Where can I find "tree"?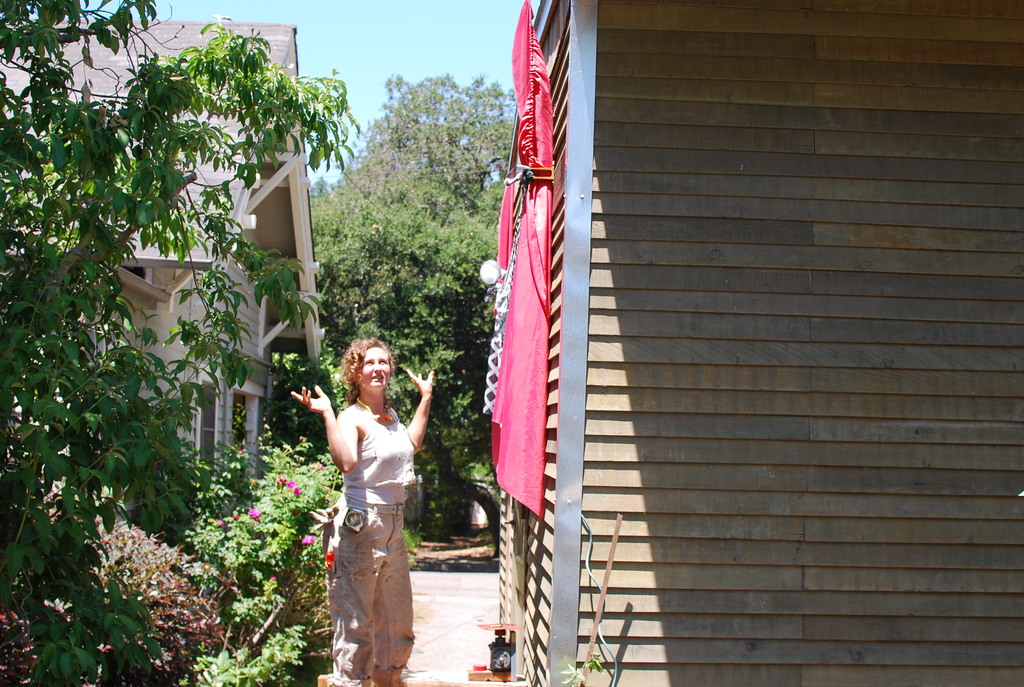
You can find it at locate(309, 168, 509, 547).
